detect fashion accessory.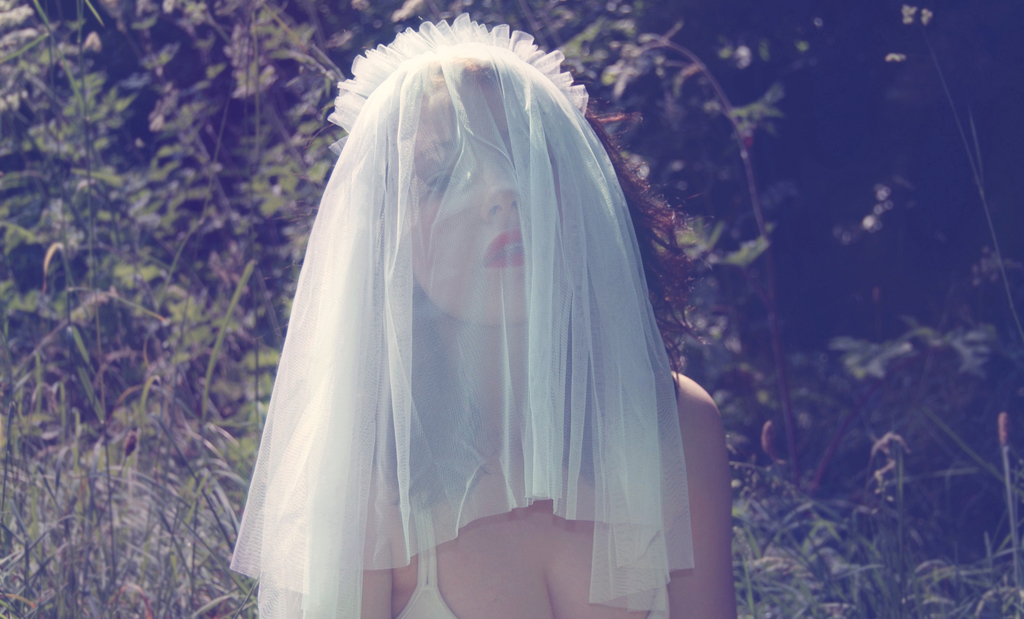
Detected at [229, 6, 694, 618].
